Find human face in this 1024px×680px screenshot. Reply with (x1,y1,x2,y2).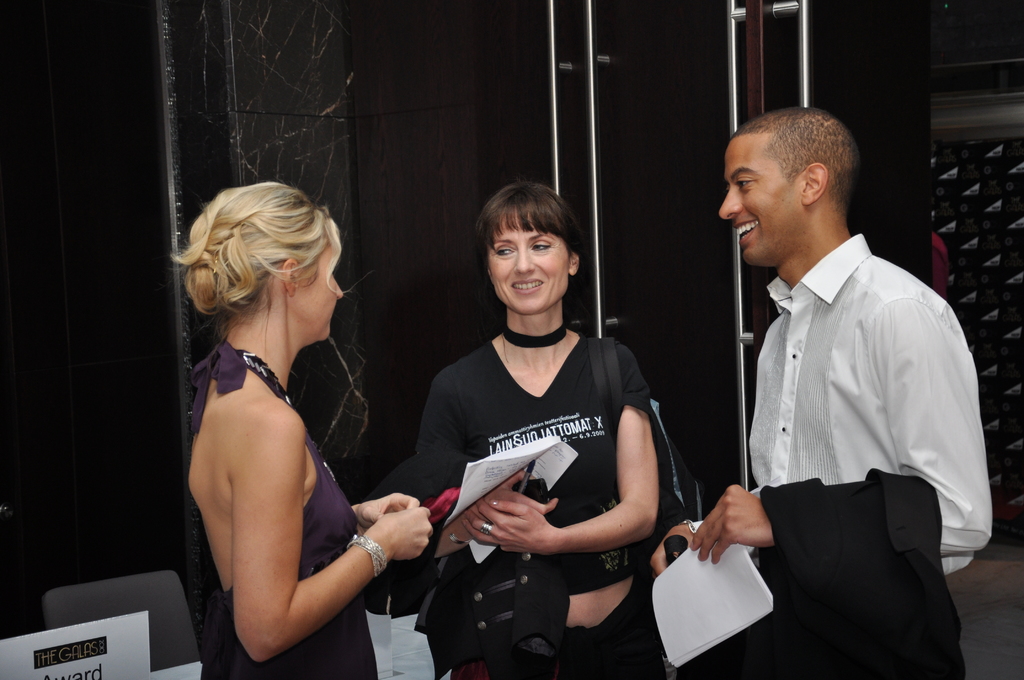
(720,138,799,265).
